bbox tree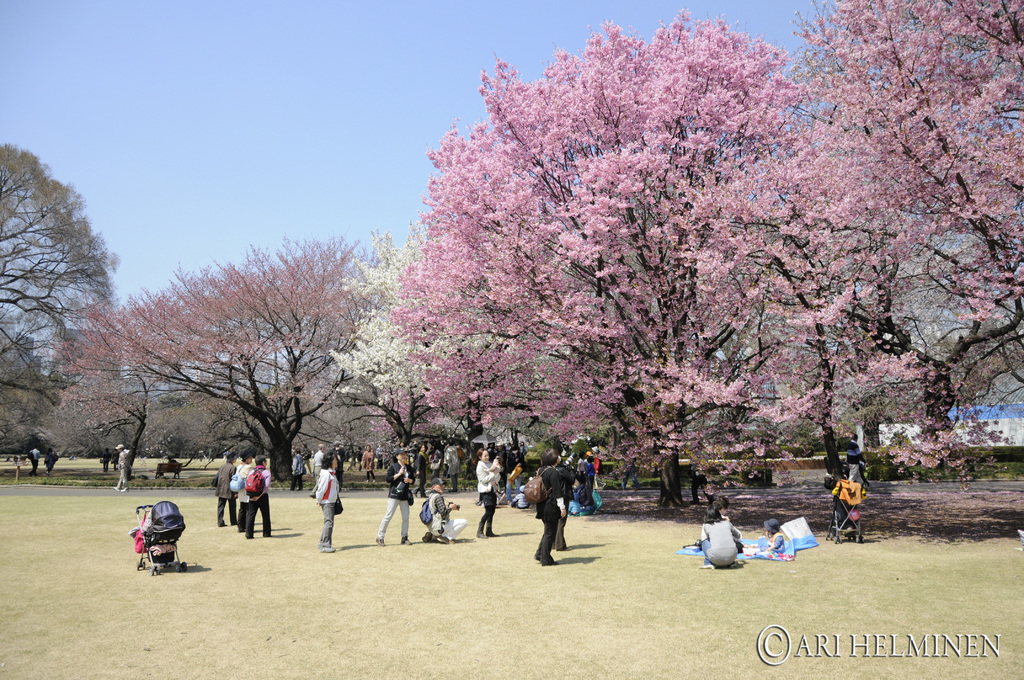
[left=9, top=136, right=116, bottom=476]
